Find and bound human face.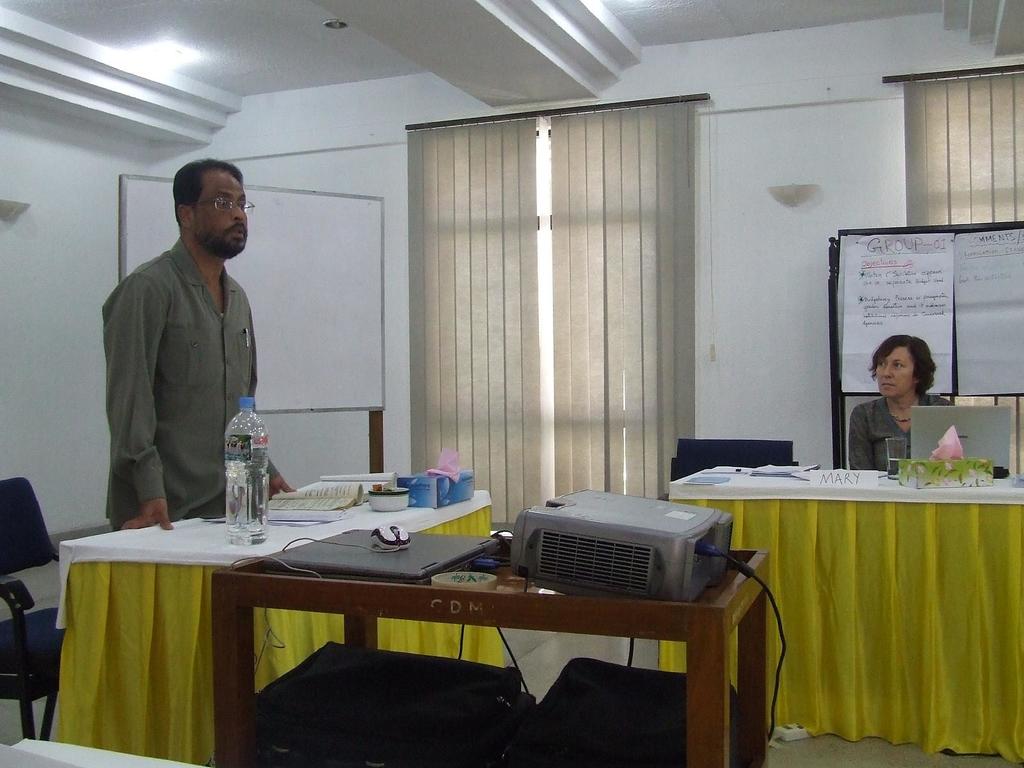
Bound: 876:347:917:401.
